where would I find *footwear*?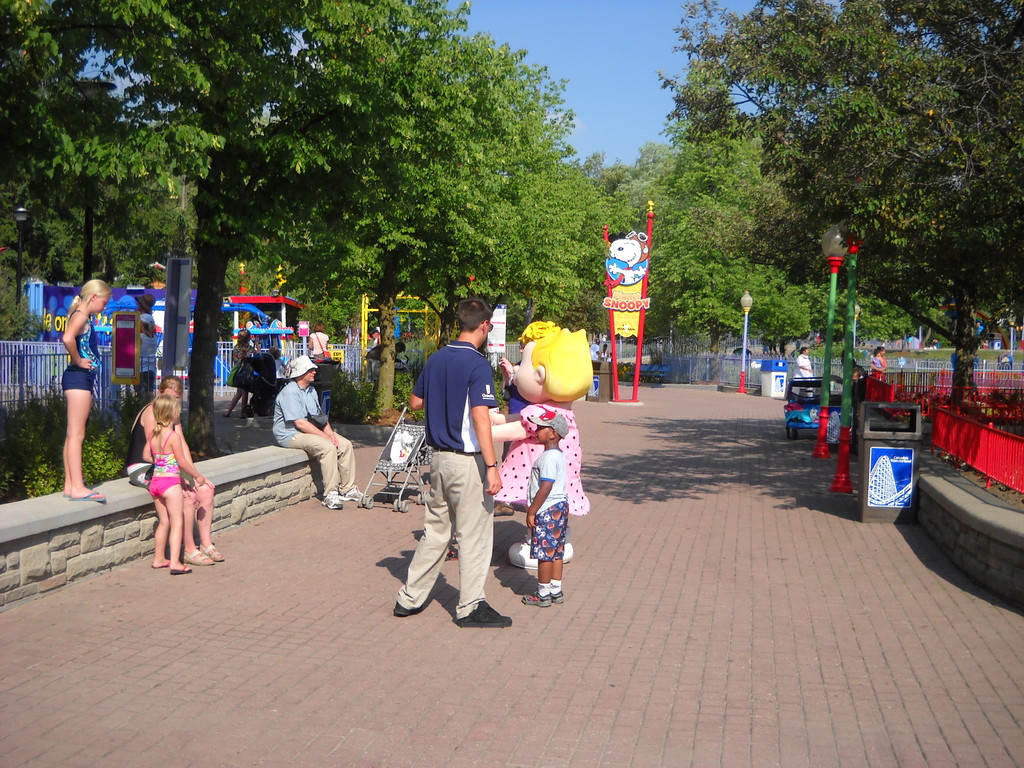
At <bbox>521, 590, 554, 609</bbox>.
